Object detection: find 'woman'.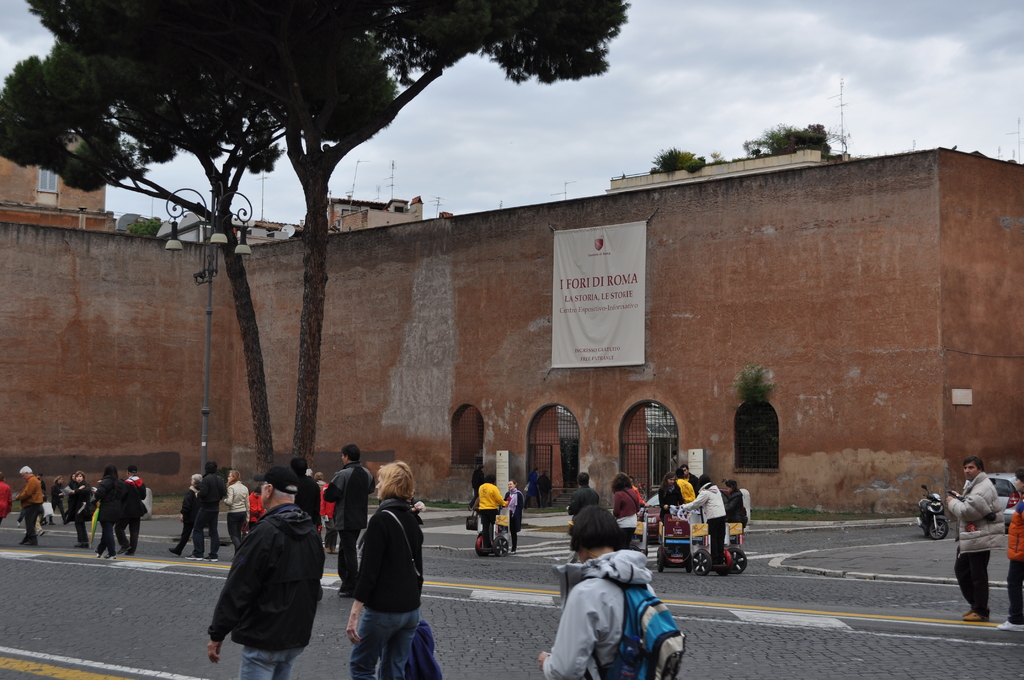
(left=539, top=502, right=659, bottom=679).
